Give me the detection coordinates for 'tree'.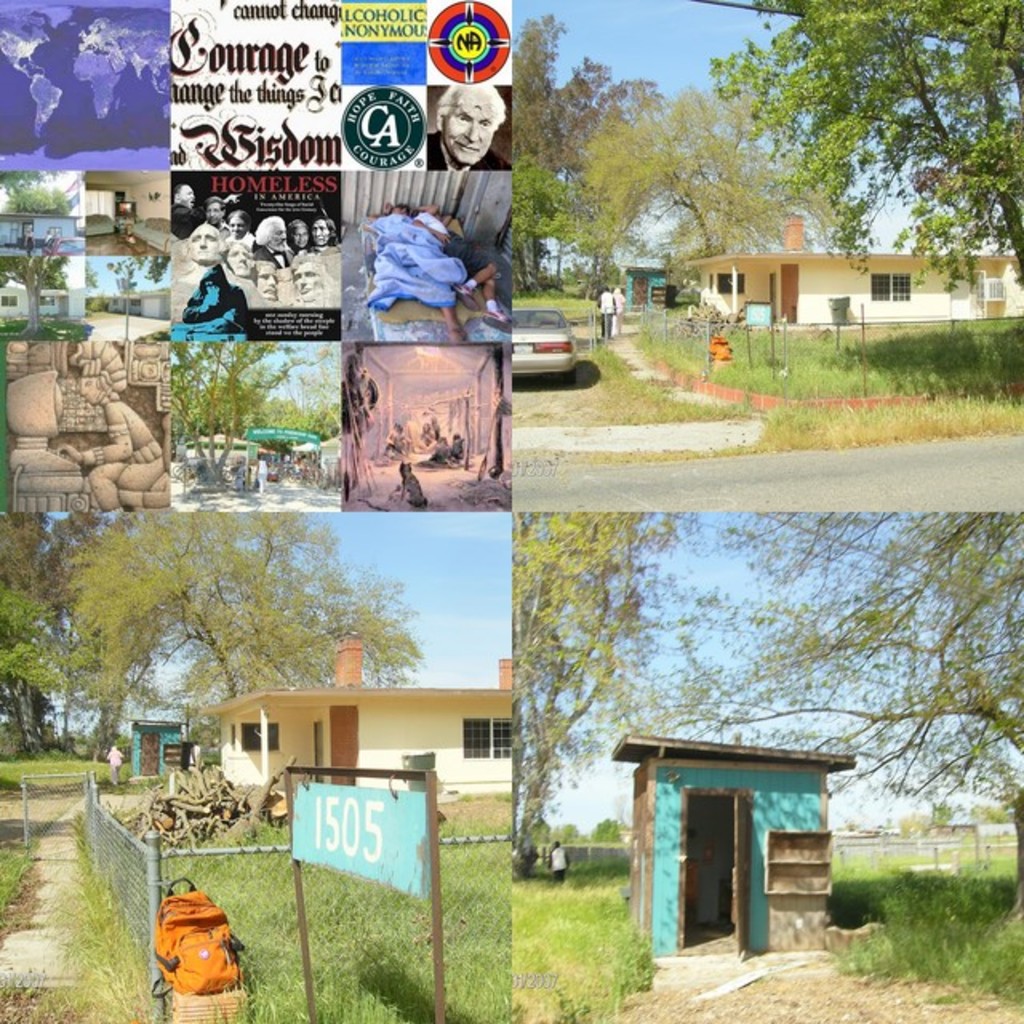
BBox(504, 8, 666, 173).
